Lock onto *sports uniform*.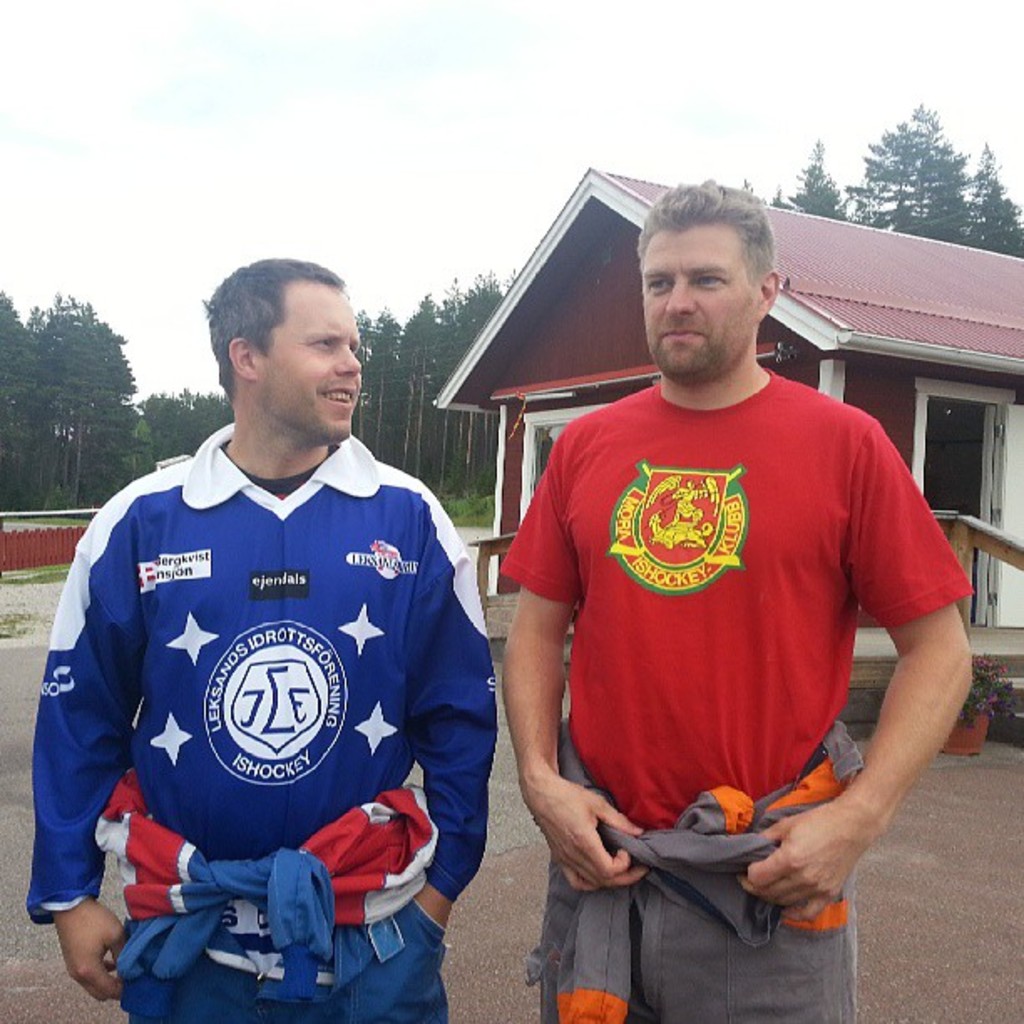
Locked: [left=499, top=358, right=975, bottom=1022].
